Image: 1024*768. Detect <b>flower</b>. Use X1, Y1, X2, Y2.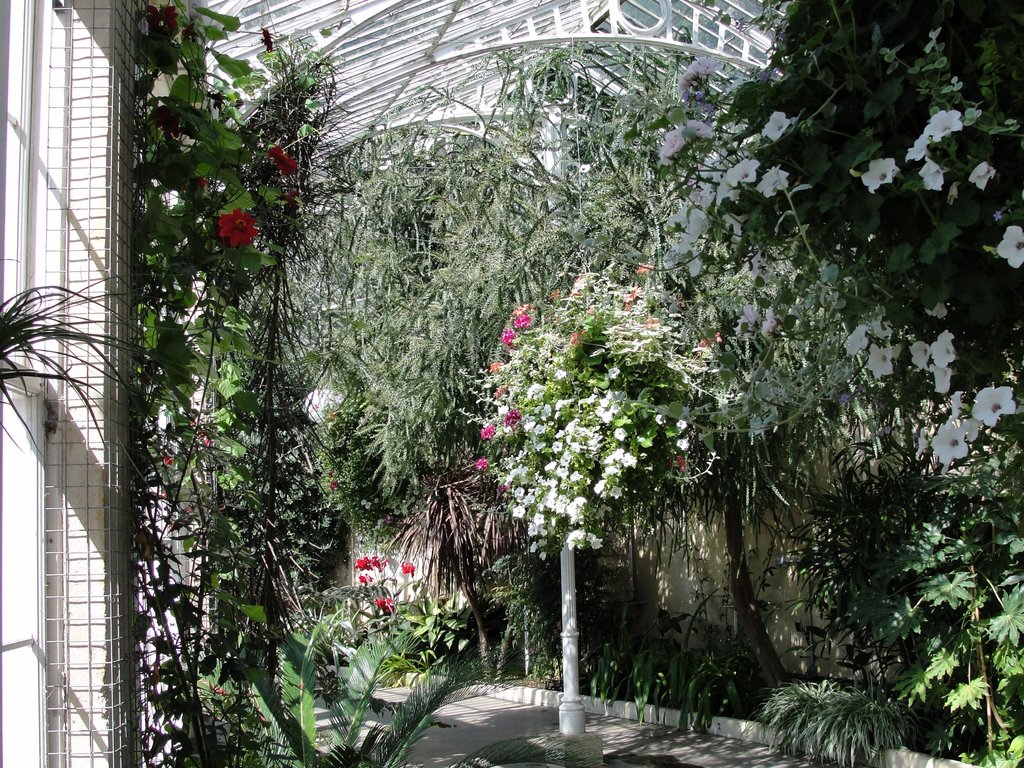
220, 210, 256, 243.
